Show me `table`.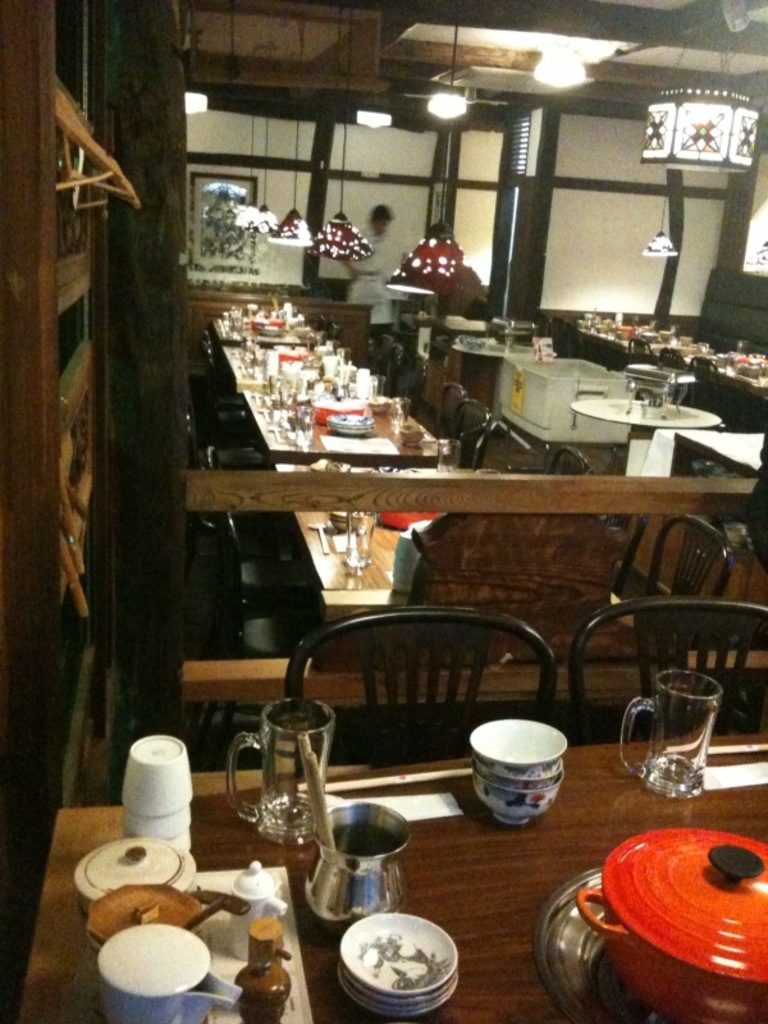
`table` is here: (462,307,538,352).
